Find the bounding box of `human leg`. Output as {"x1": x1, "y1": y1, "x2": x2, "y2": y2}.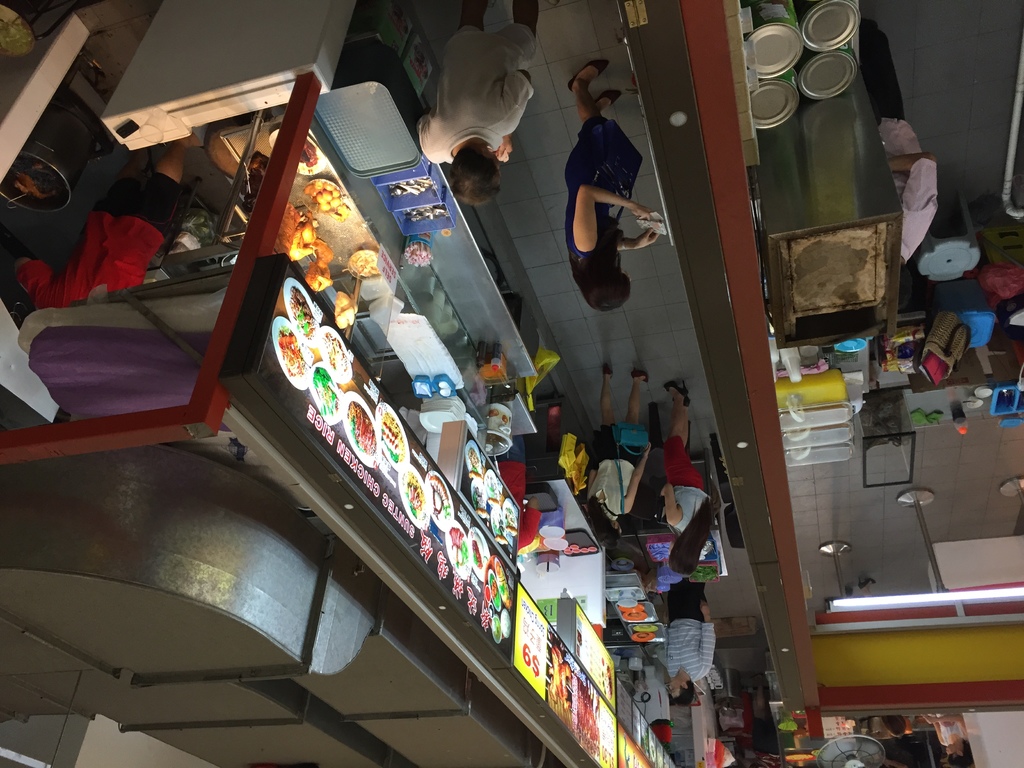
{"x1": 514, "y1": 0, "x2": 535, "y2": 35}.
